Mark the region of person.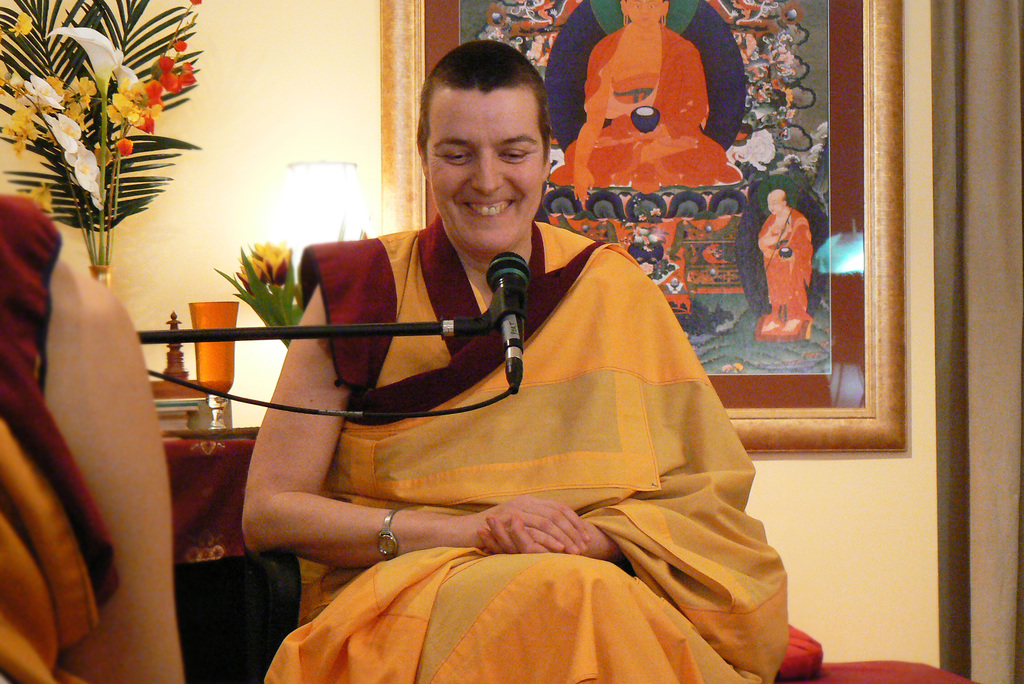
Region: (754, 190, 814, 329).
